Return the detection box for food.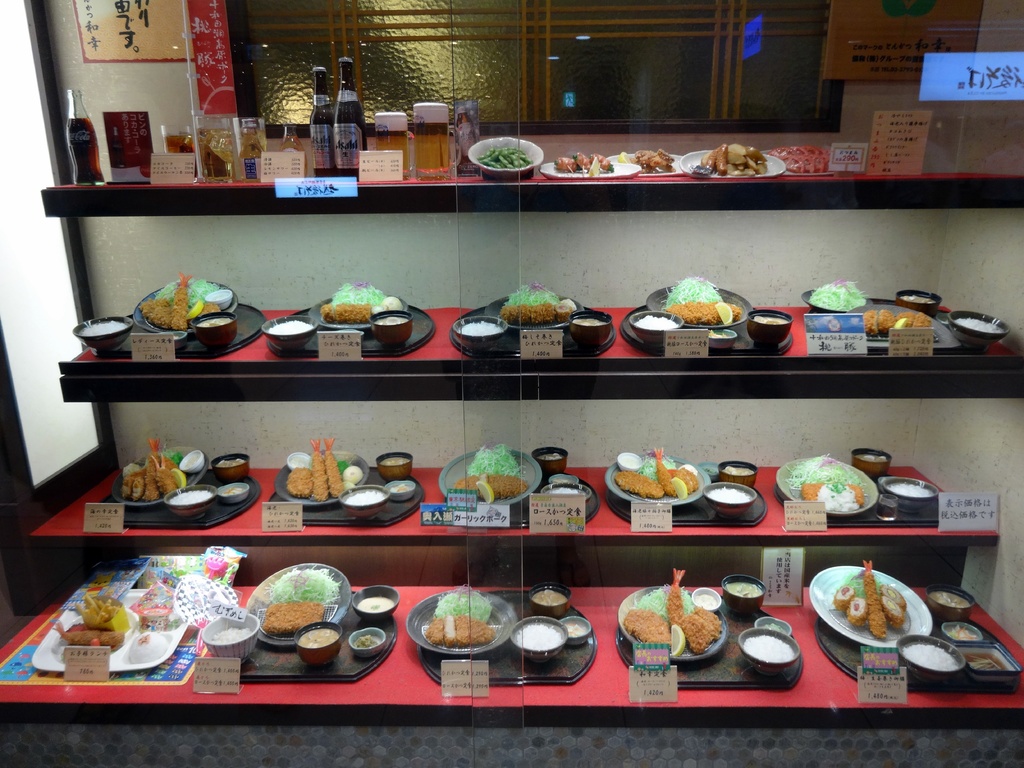
<region>902, 642, 957, 669</region>.
